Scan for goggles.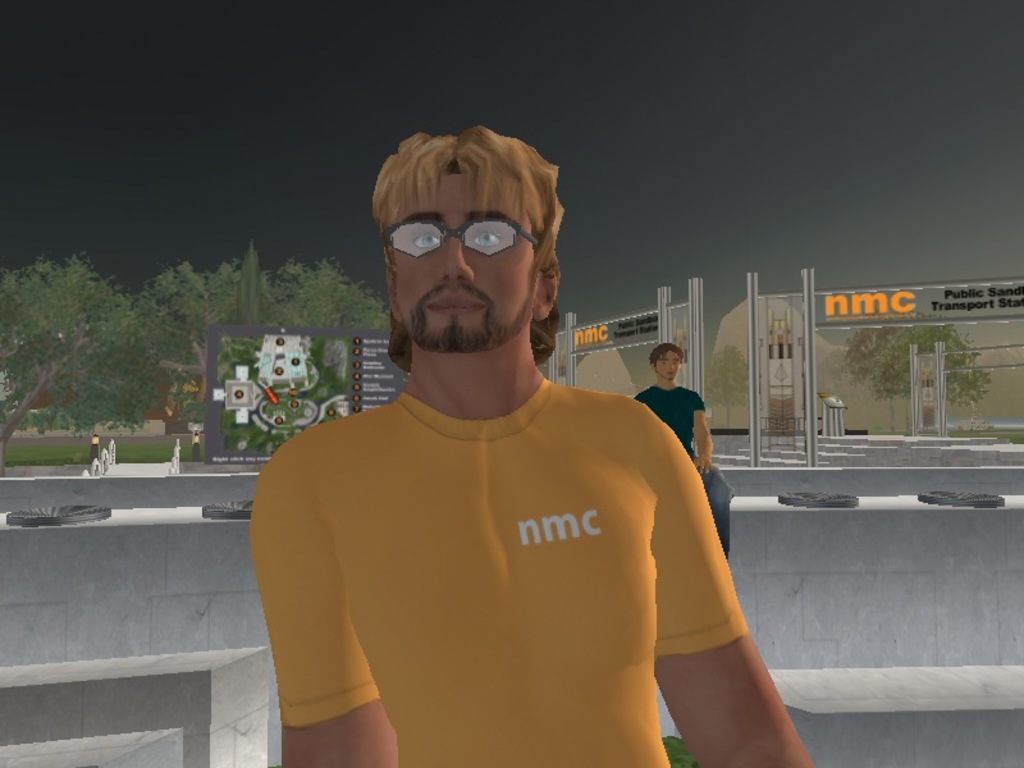
Scan result: {"x1": 378, "y1": 211, "x2": 540, "y2": 261}.
